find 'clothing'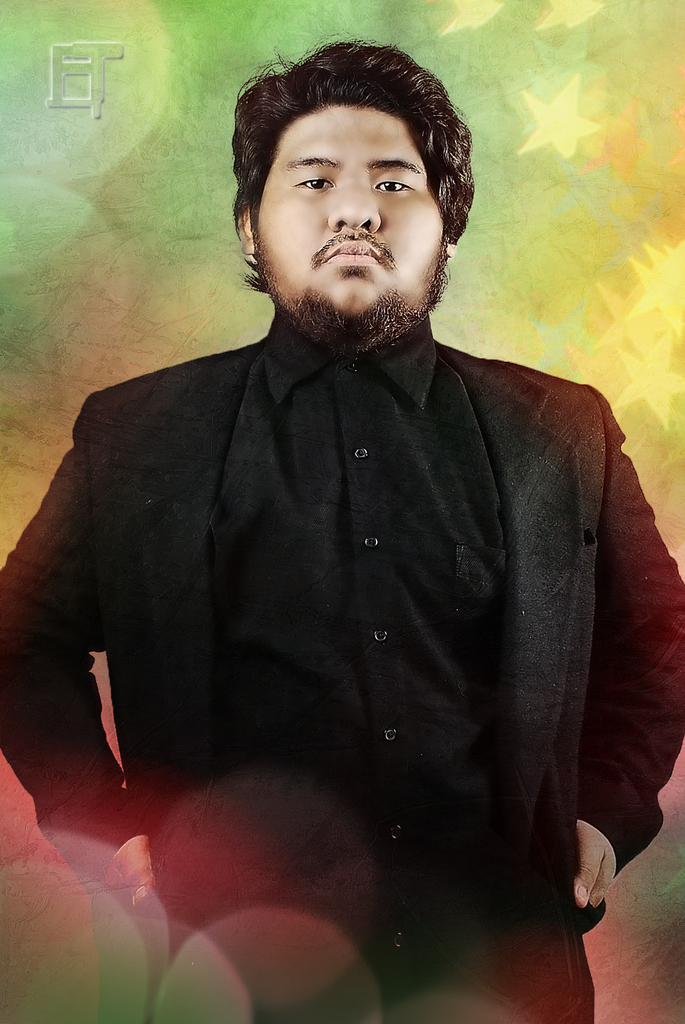
57, 309, 627, 796
